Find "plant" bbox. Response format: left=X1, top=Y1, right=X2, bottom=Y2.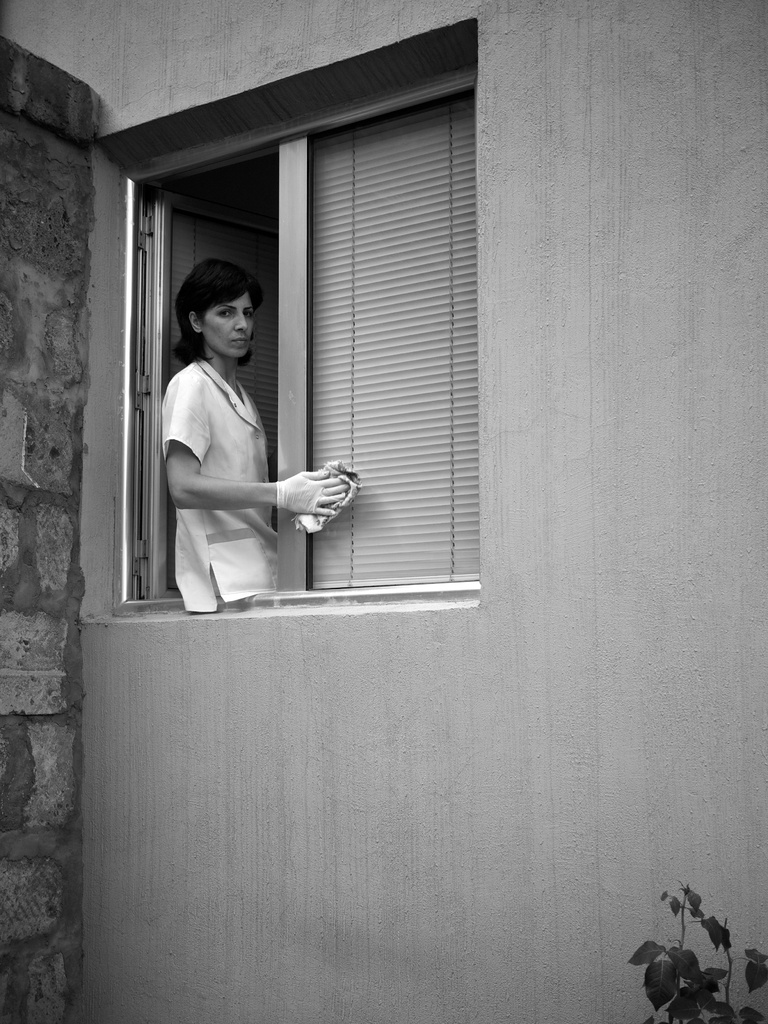
left=620, top=882, right=767, bottom=1023.
